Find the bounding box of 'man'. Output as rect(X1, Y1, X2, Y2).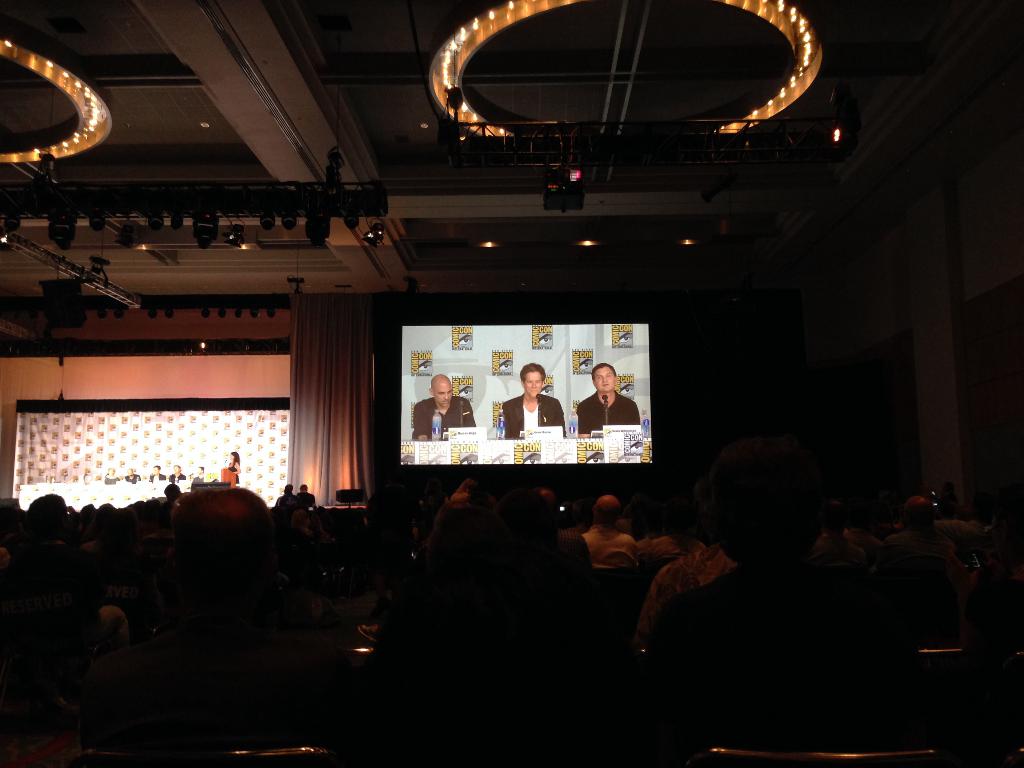
rect(146, 463, 166, 483).
